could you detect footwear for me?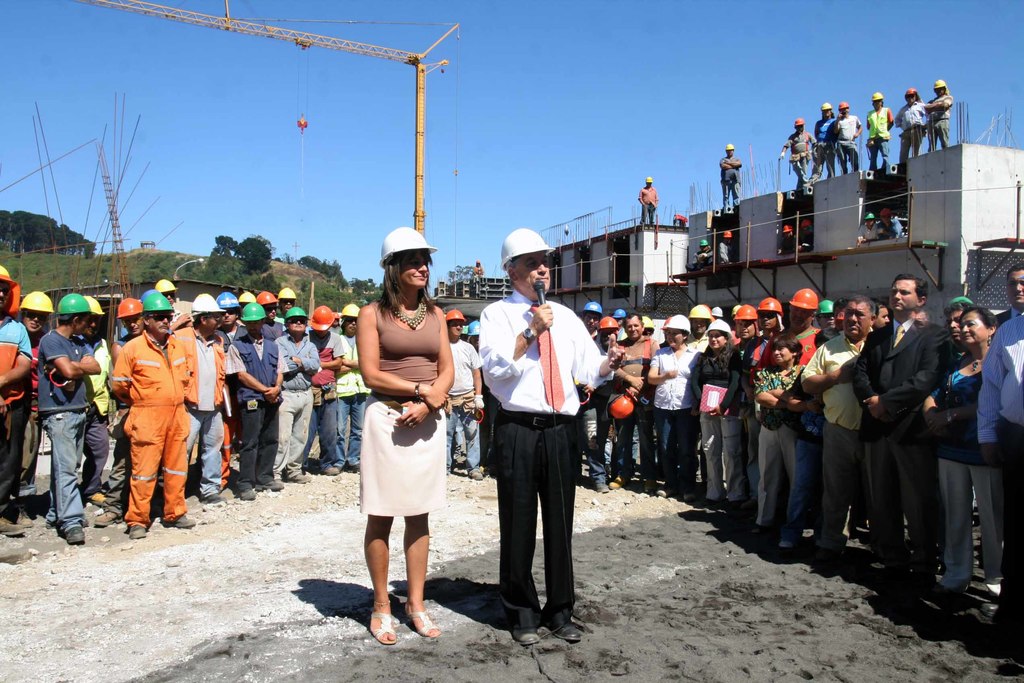
Detection result: (97, 511, 120, 525).
